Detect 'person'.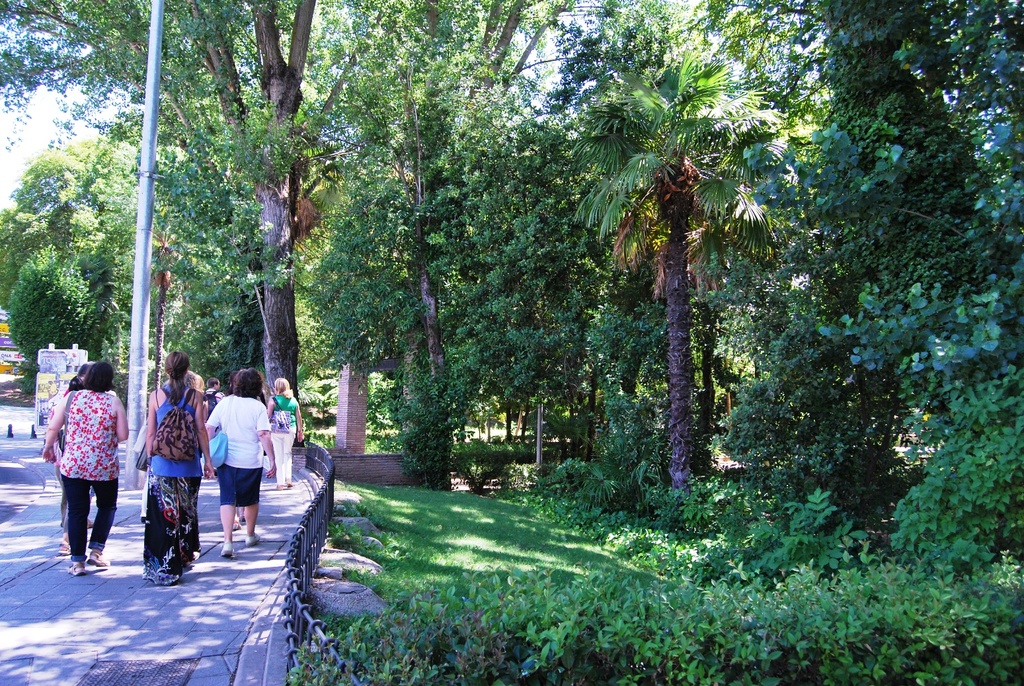
Detected at (40, 364, 129, 576).
